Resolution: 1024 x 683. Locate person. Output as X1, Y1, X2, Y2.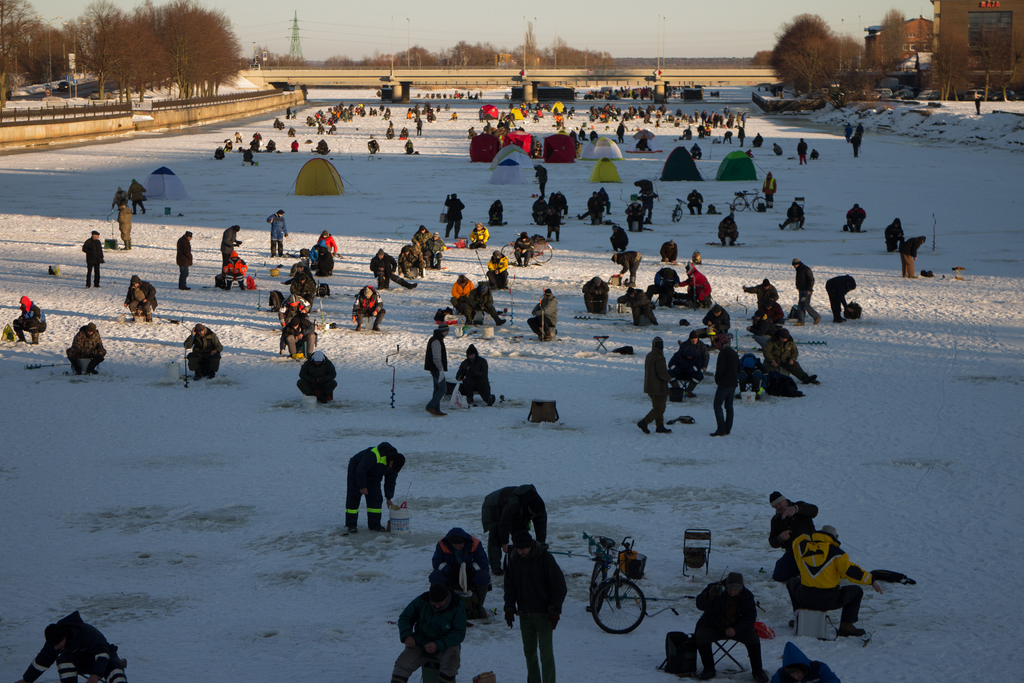
654, 110, 661, 124.
